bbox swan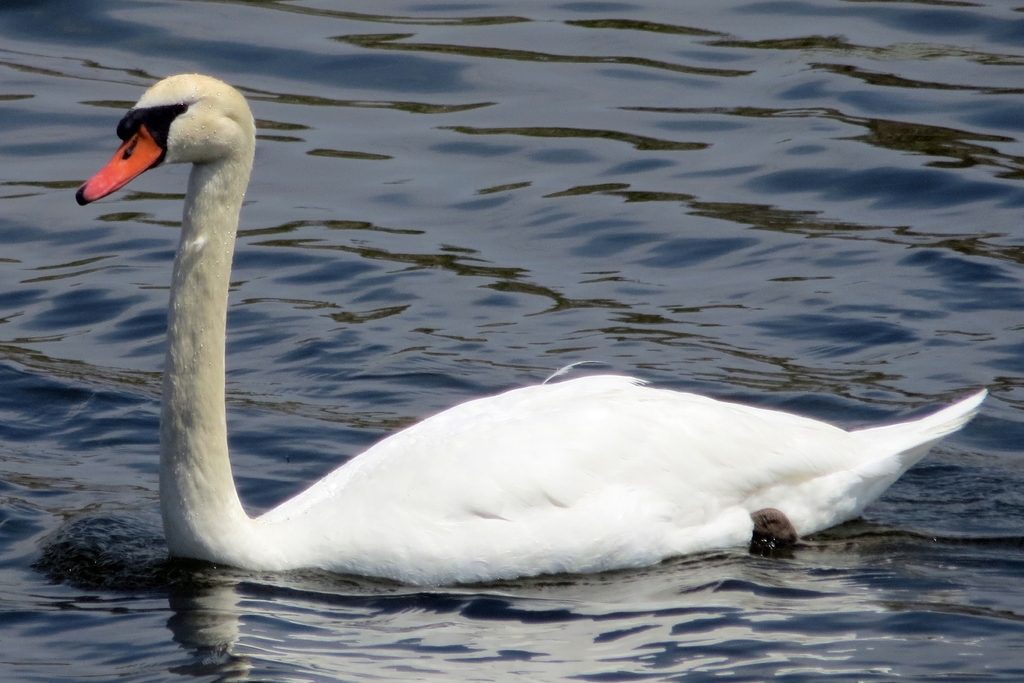
70/65/990/588
